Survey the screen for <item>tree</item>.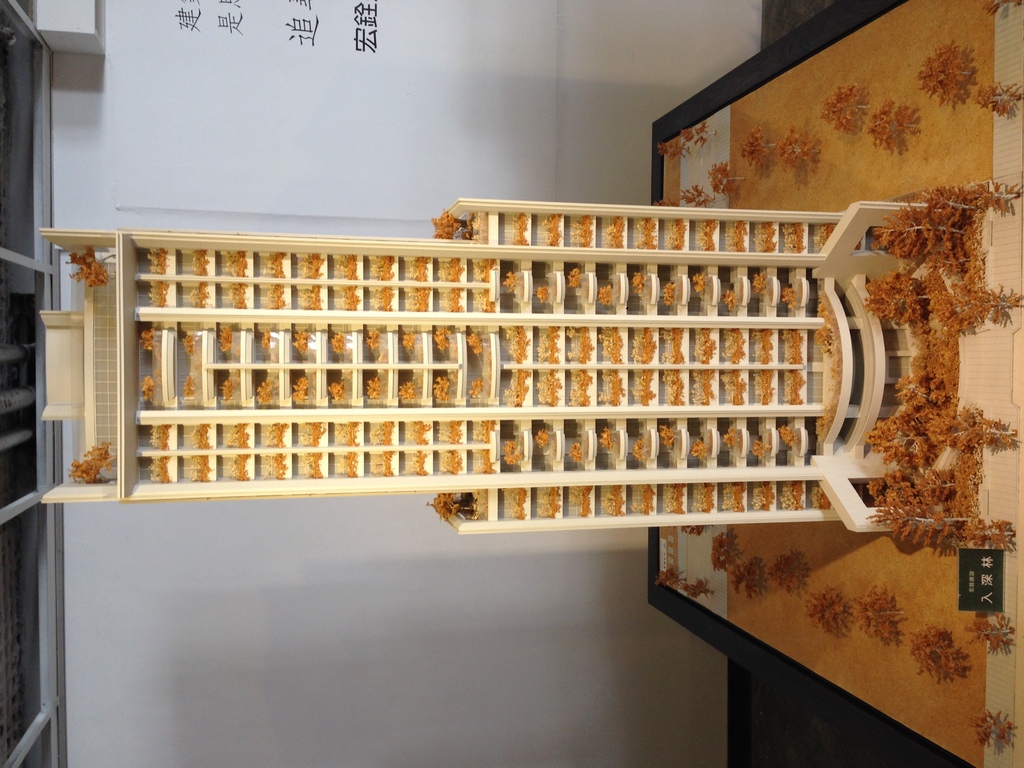
Survey found: rect(964, 515, 1022, 553).
